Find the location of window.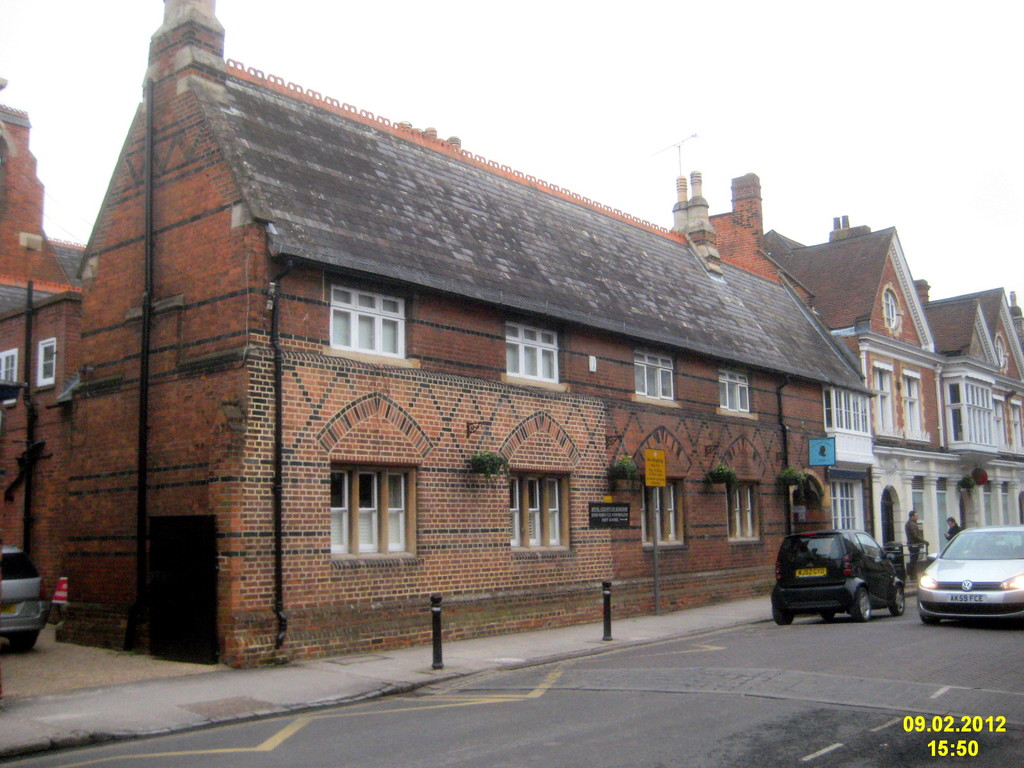
Location: bbox=(941, 380, 1004, 446).
